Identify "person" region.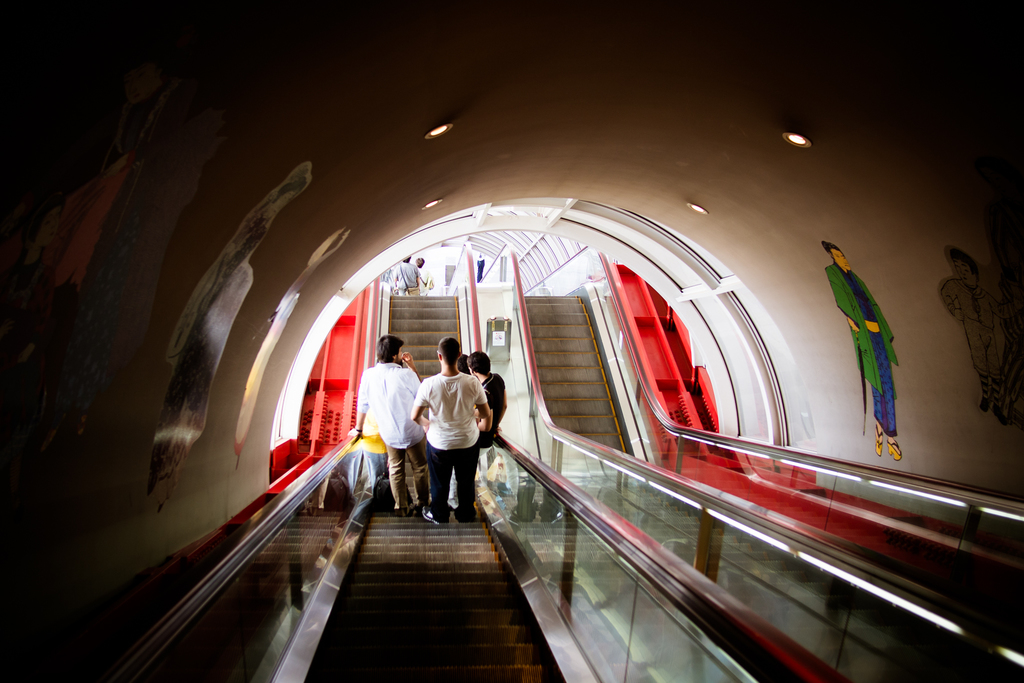
Region: select_region(408, 345, 494, 542).
